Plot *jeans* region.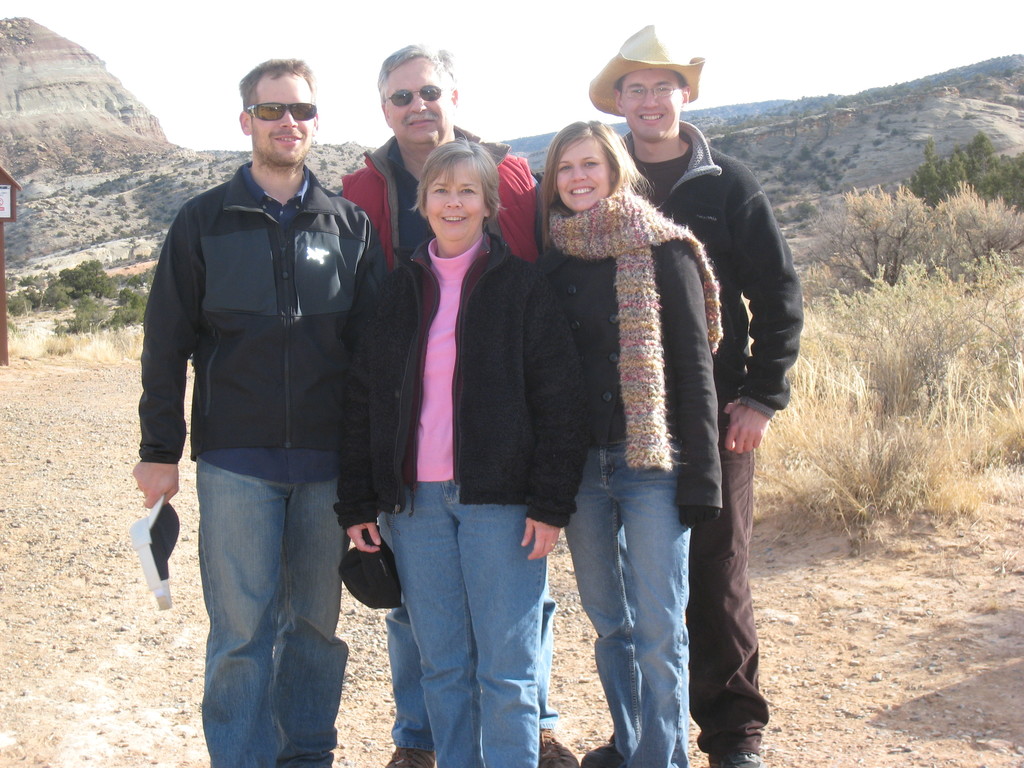
Plotted at 196 447 351 767.
